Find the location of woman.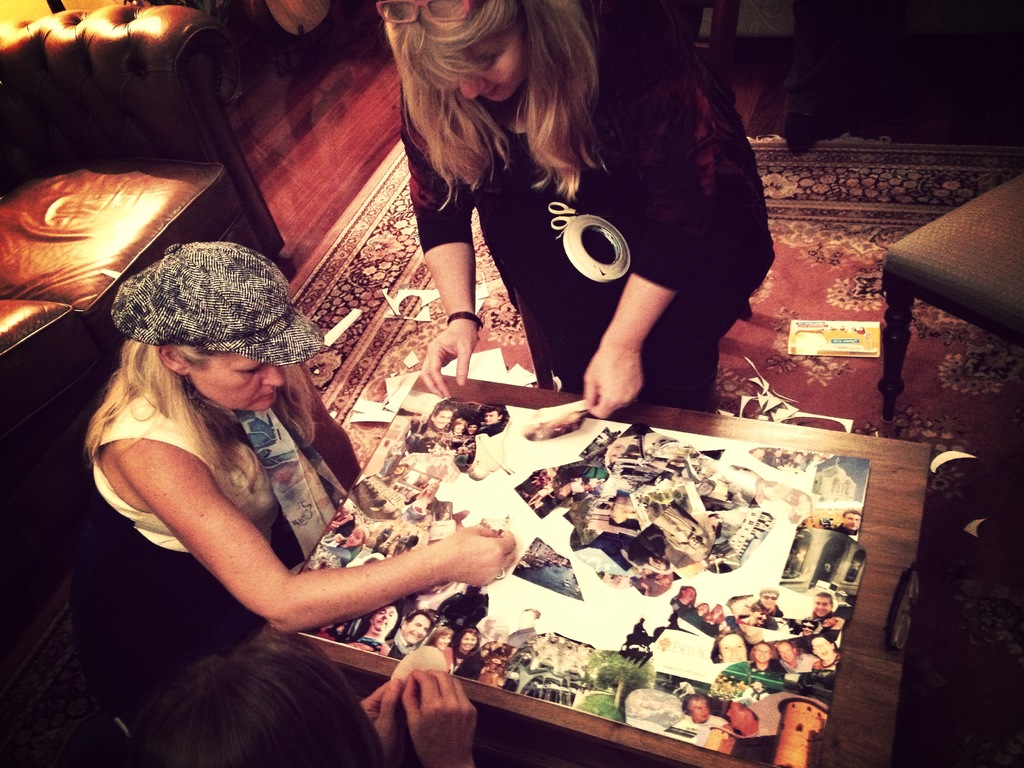
Location: (63,256,432,717).
